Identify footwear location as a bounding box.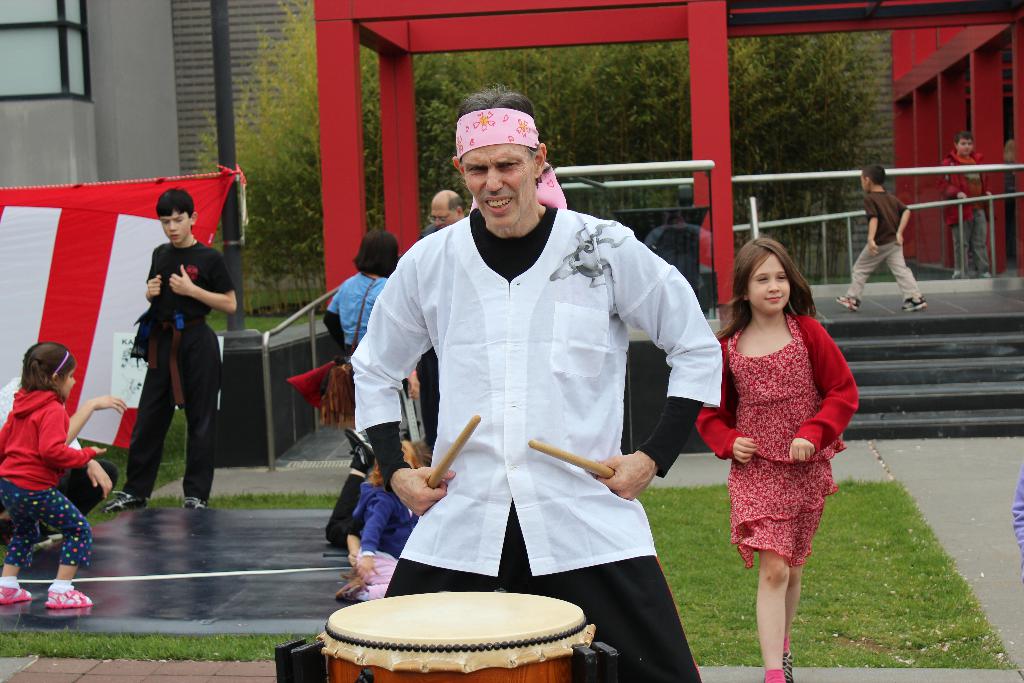
[left=47, top=586, right=92, bottom=605].
